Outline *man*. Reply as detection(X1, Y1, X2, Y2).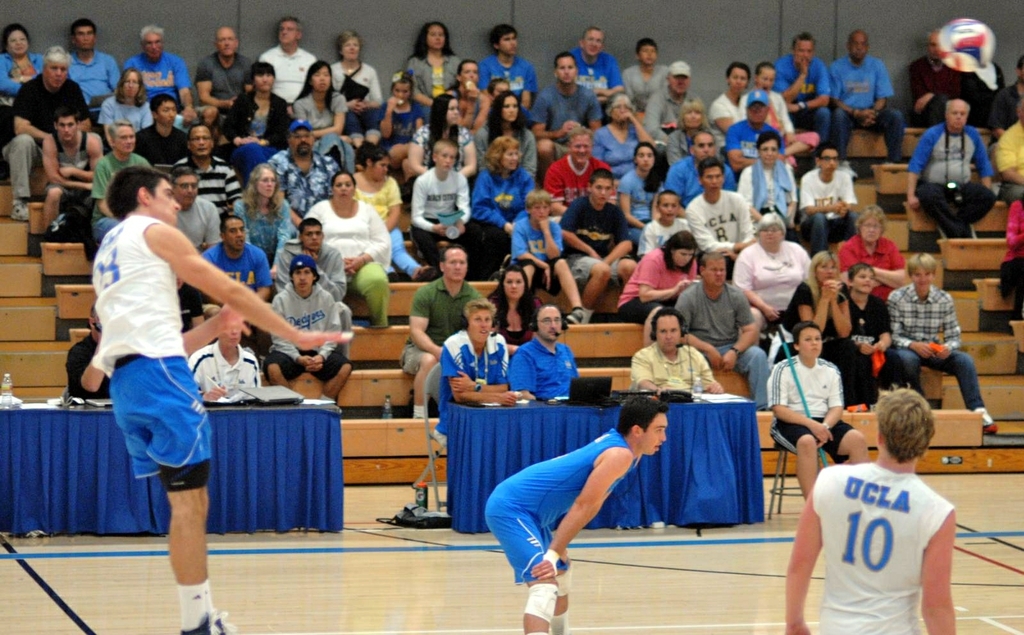
detection(483, 399, 672, 634).
